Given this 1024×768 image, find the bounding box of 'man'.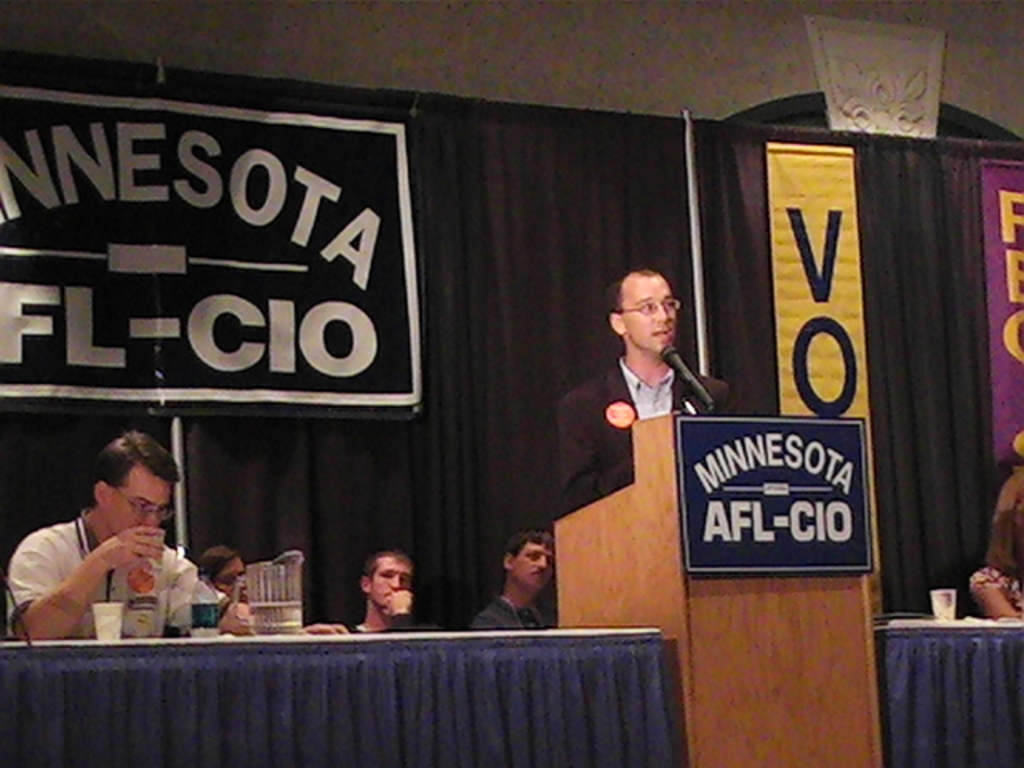
[0,434,243,635].
